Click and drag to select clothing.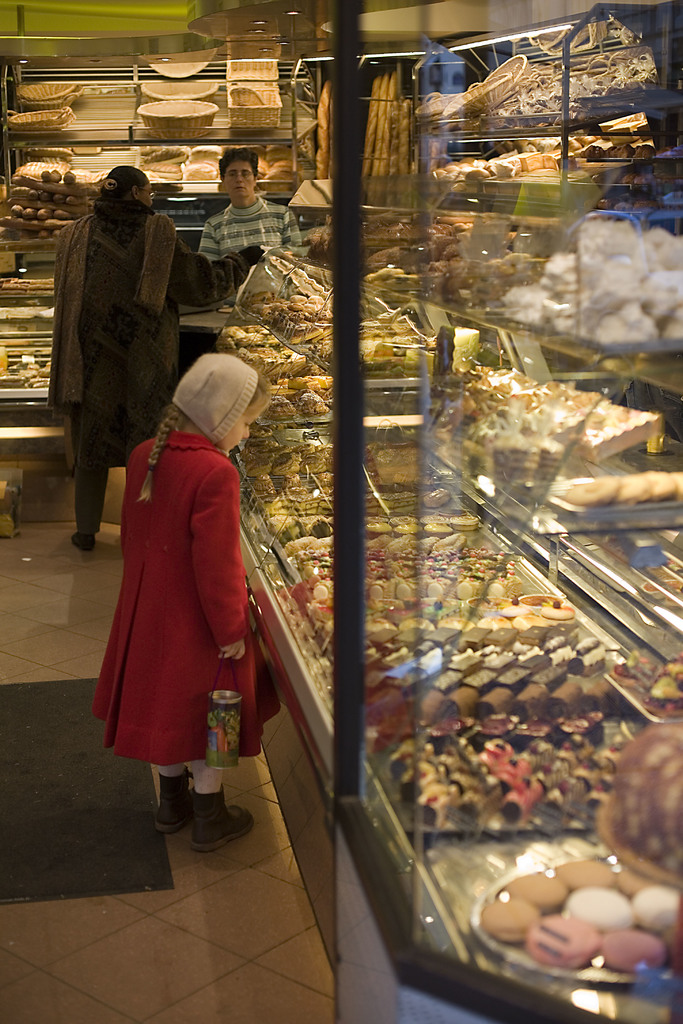
Selection: bbox=[195, 196, 302, 304].
